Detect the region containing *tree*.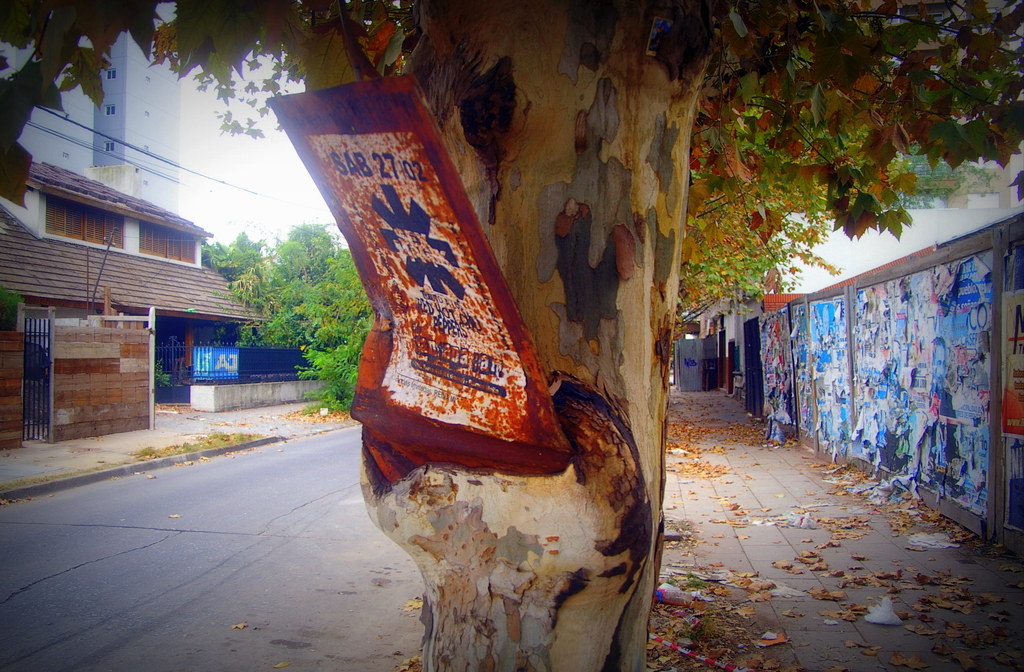
x1=0, y1=0, x2=1023, y2=671.
